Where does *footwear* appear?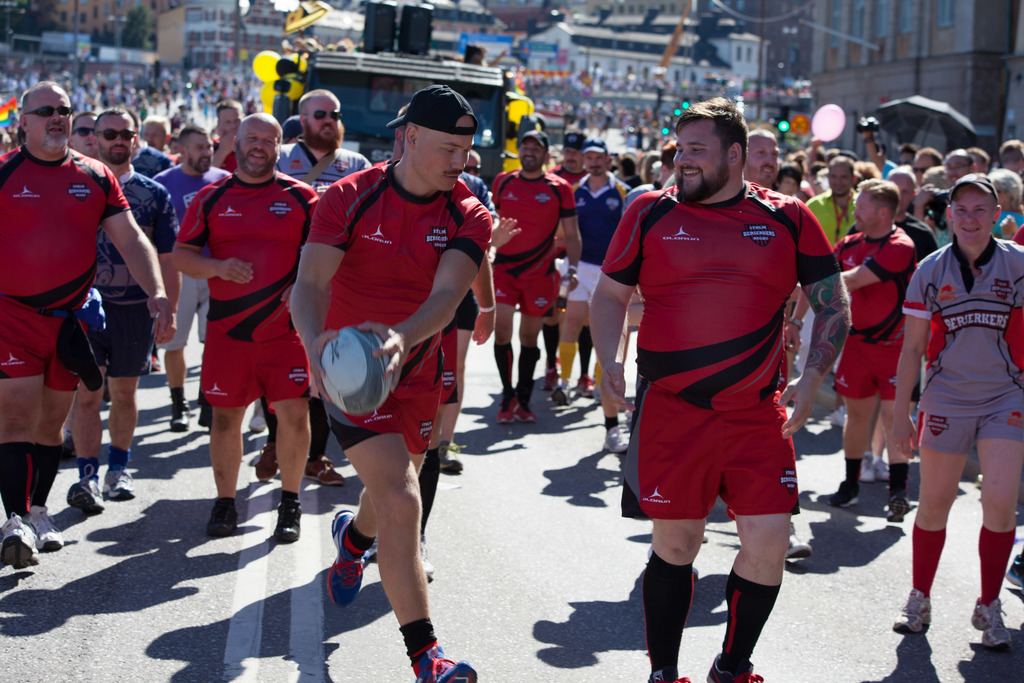
Appears at [left=170, top=399, right=186, bottom=431].
